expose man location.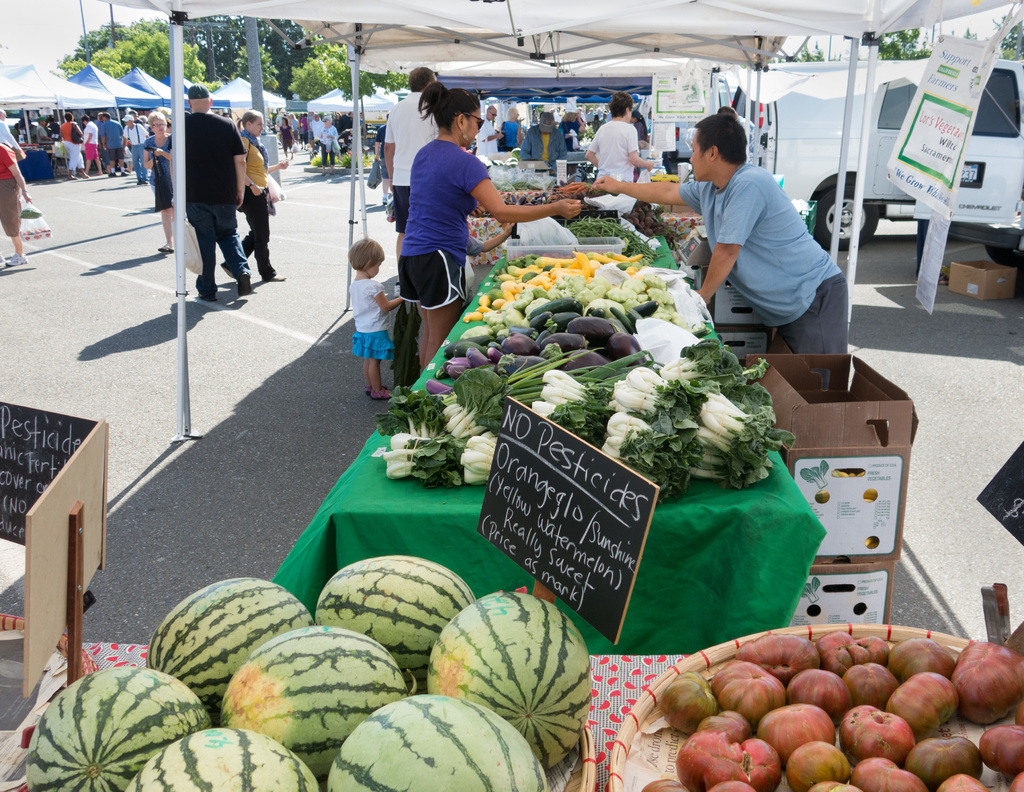
Exposed at <box>0,101,26,149</box>.
